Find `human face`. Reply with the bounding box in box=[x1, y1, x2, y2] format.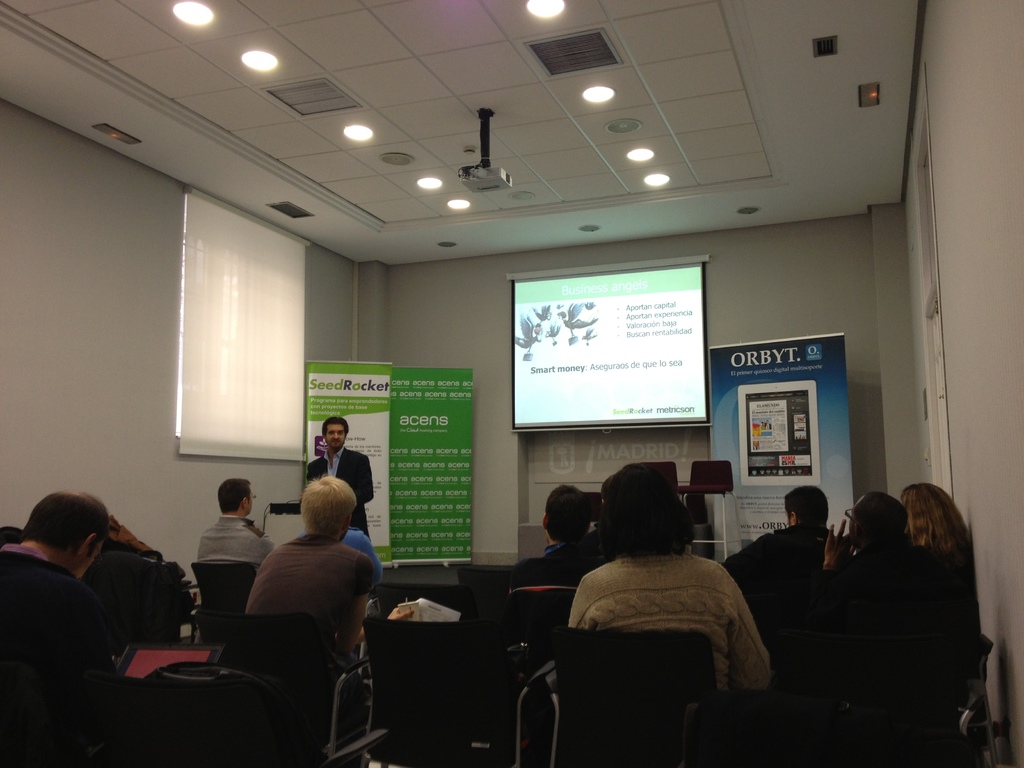
box=[72, 538, 106, 582].
